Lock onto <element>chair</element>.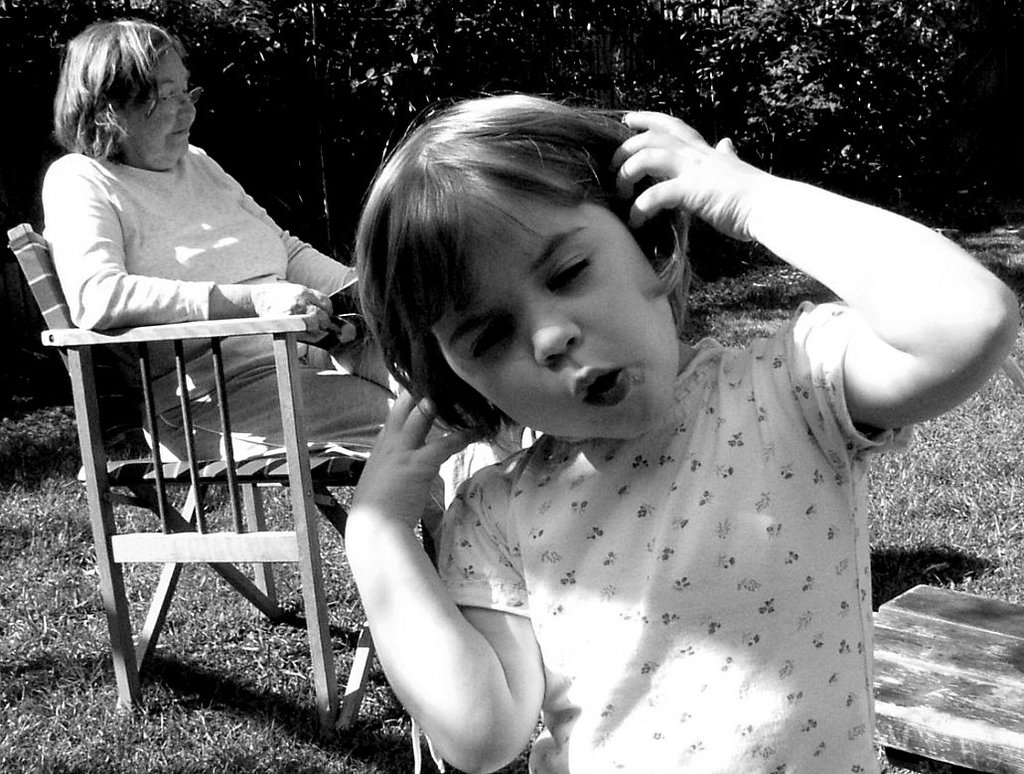
Locked: 7/224/380/739.
